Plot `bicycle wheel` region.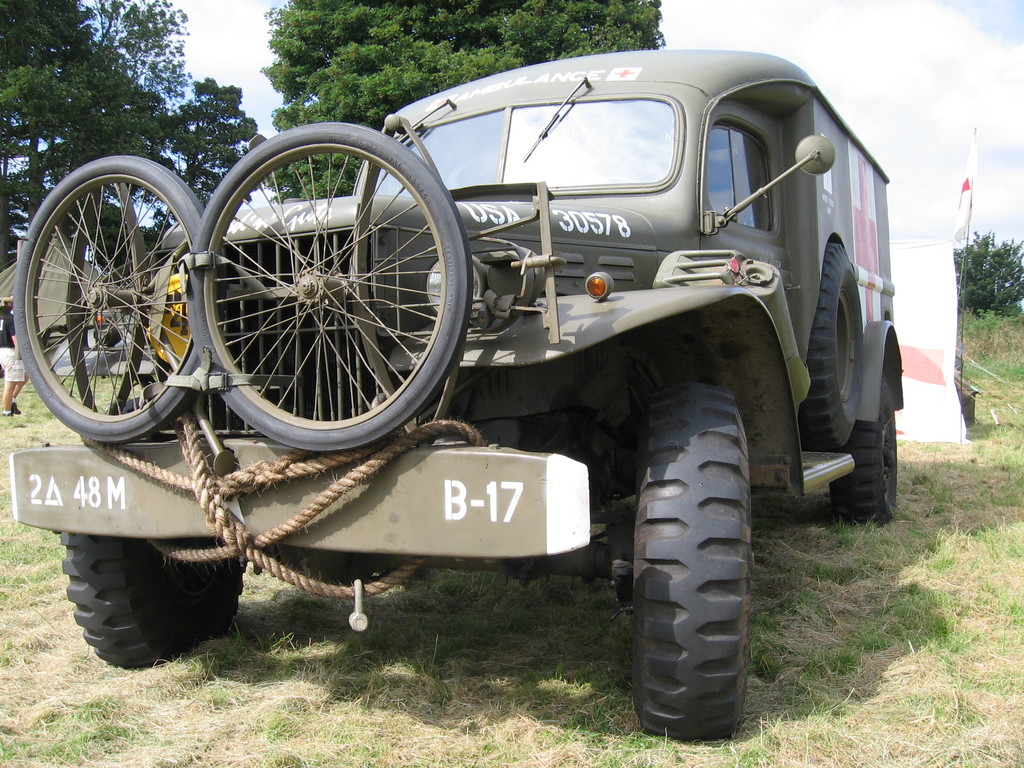
Plotted at 186/125/472/452.
